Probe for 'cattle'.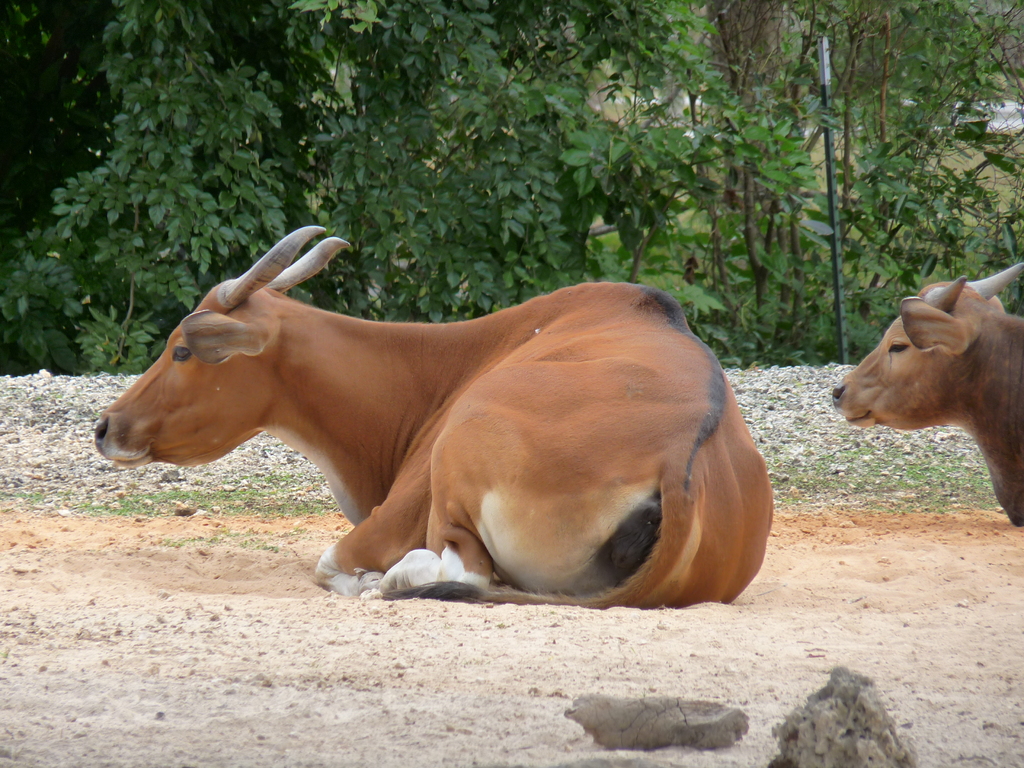
Probe result: (97,224,780,606).
